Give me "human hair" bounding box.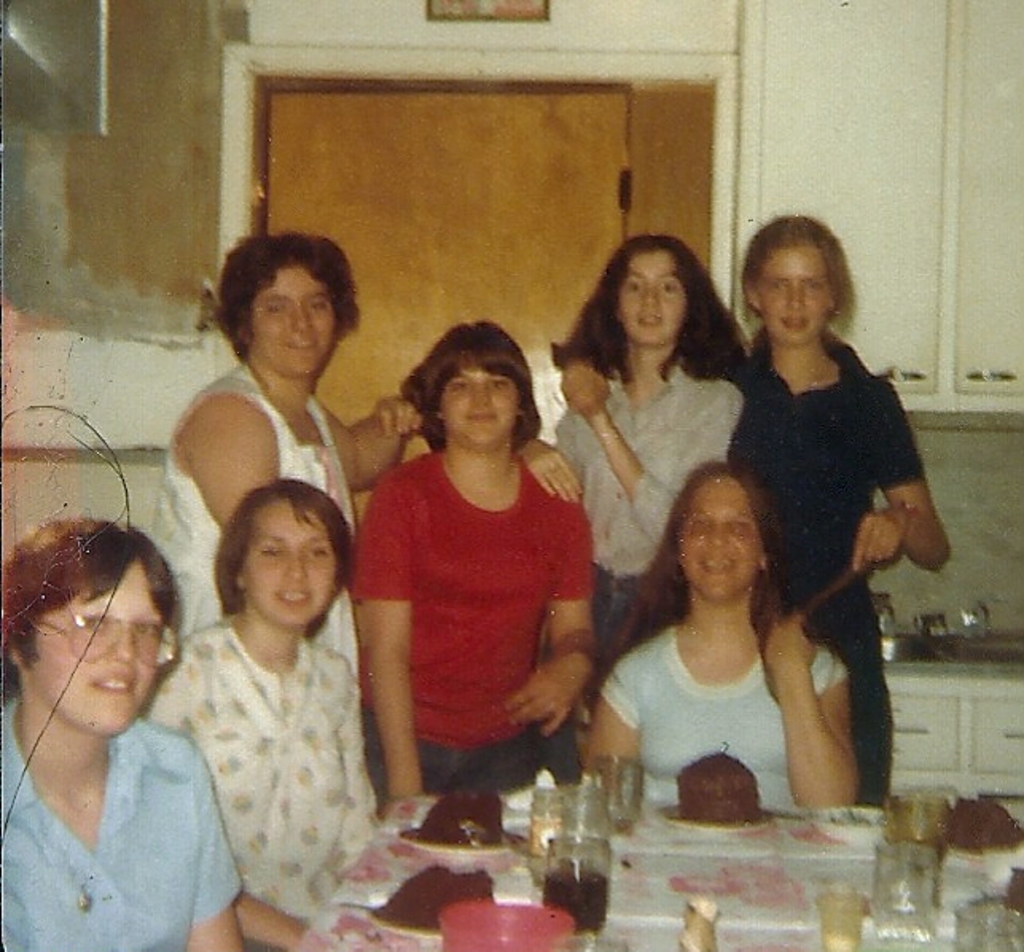
left=736, top=215, right=847, bottom=323.
